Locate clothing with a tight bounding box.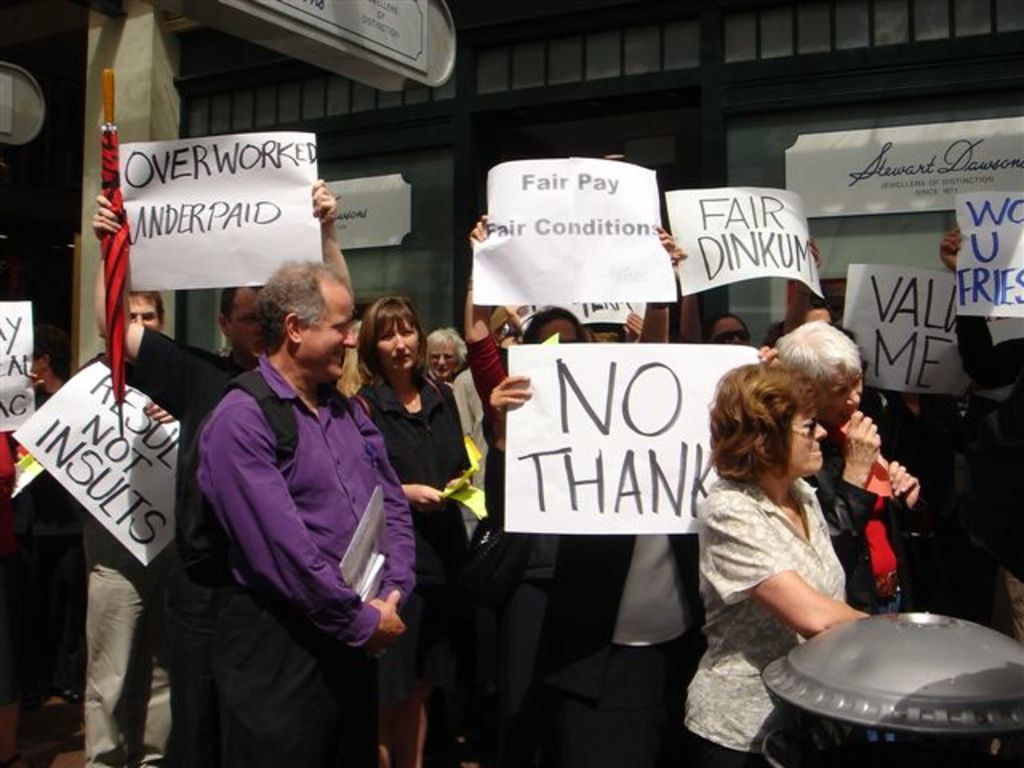
(left=450, top=363, right=491, bottom=602).
